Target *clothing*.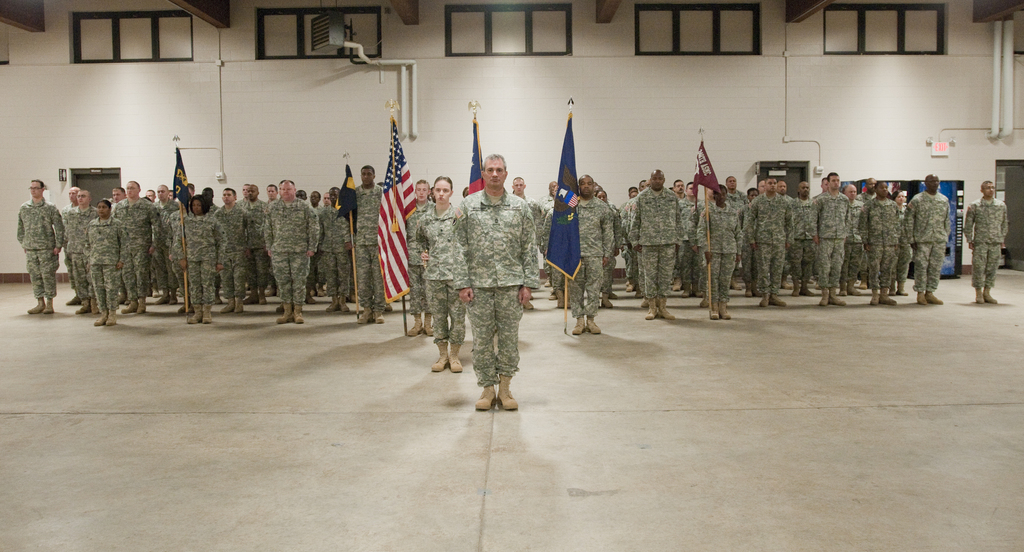
Target region: BBox(112, 195, 158, 298).
